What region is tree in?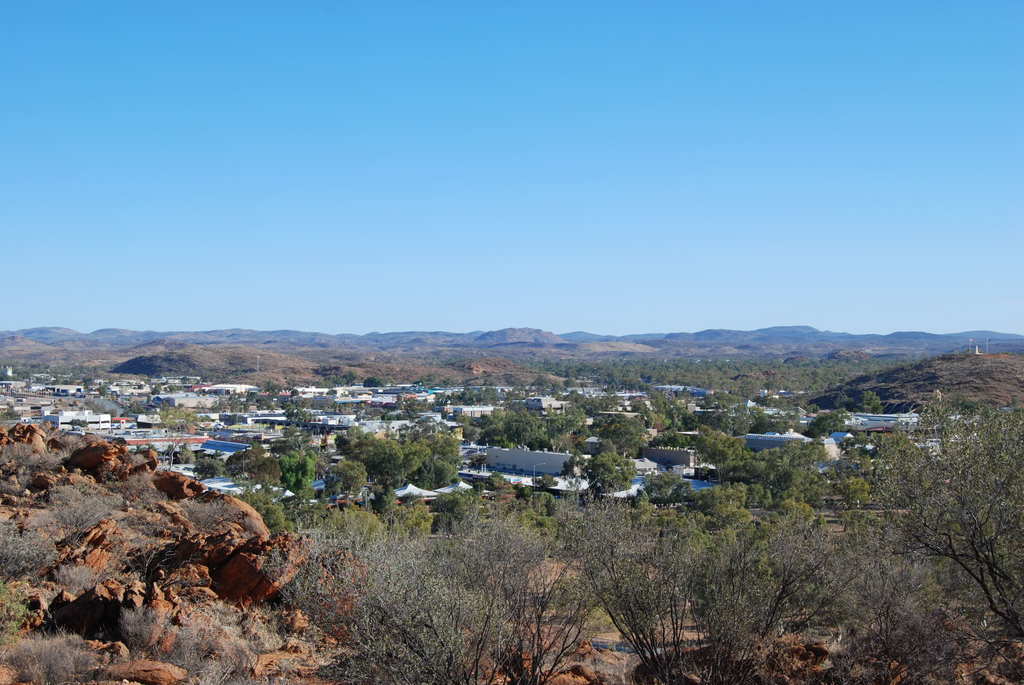
<bbox>257, 503, 604, 684</bbox>.
